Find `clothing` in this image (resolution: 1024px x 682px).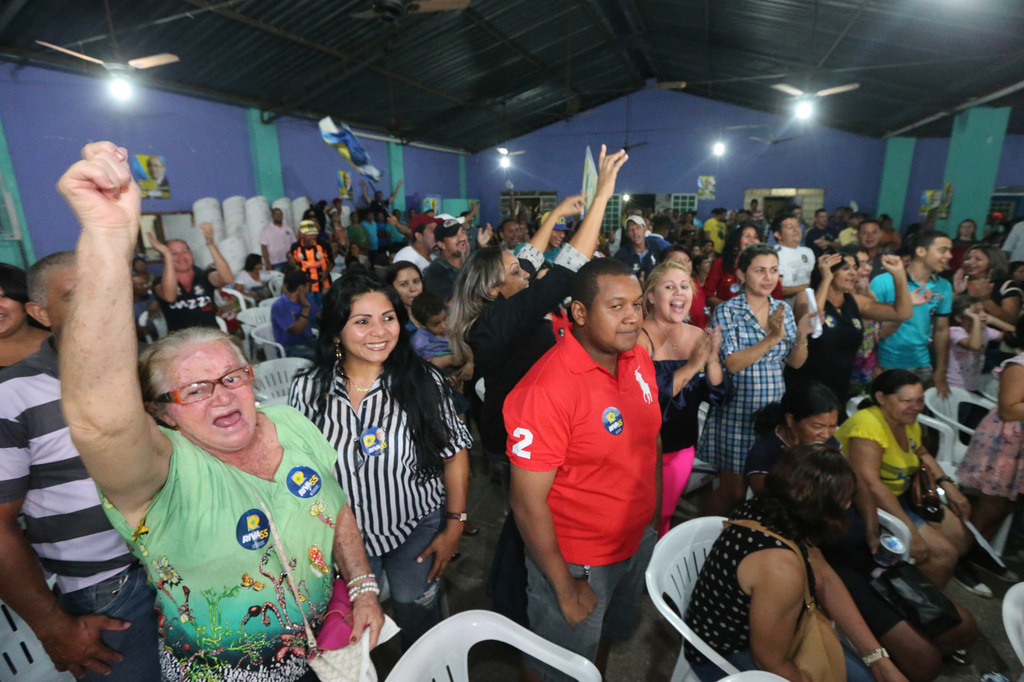
detection(941, 356, 1023, 503).
